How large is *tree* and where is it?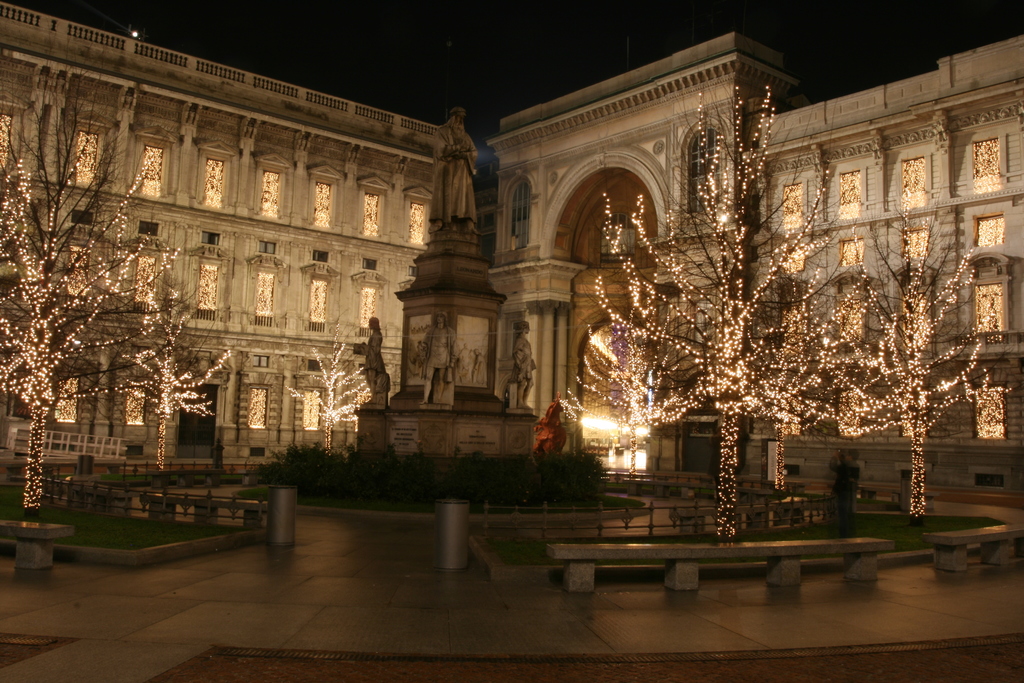
Bounding box: l=590, t=71, r=876, b=553.
